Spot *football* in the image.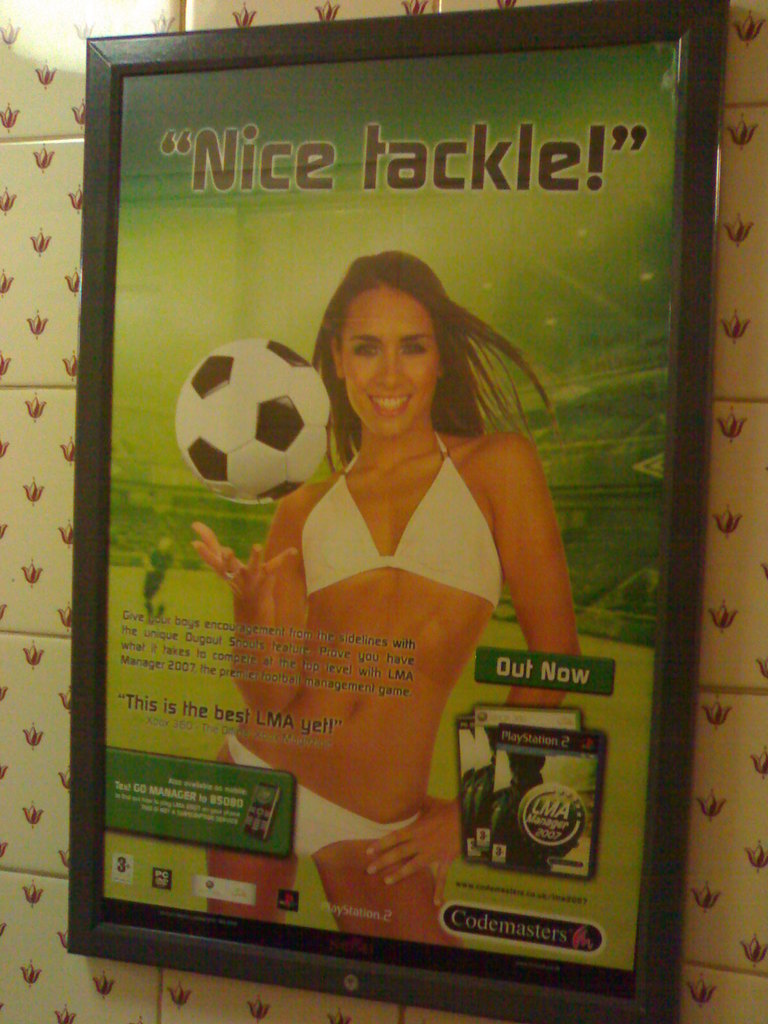
*football* found at Rect(172, 339, 335, 507).
